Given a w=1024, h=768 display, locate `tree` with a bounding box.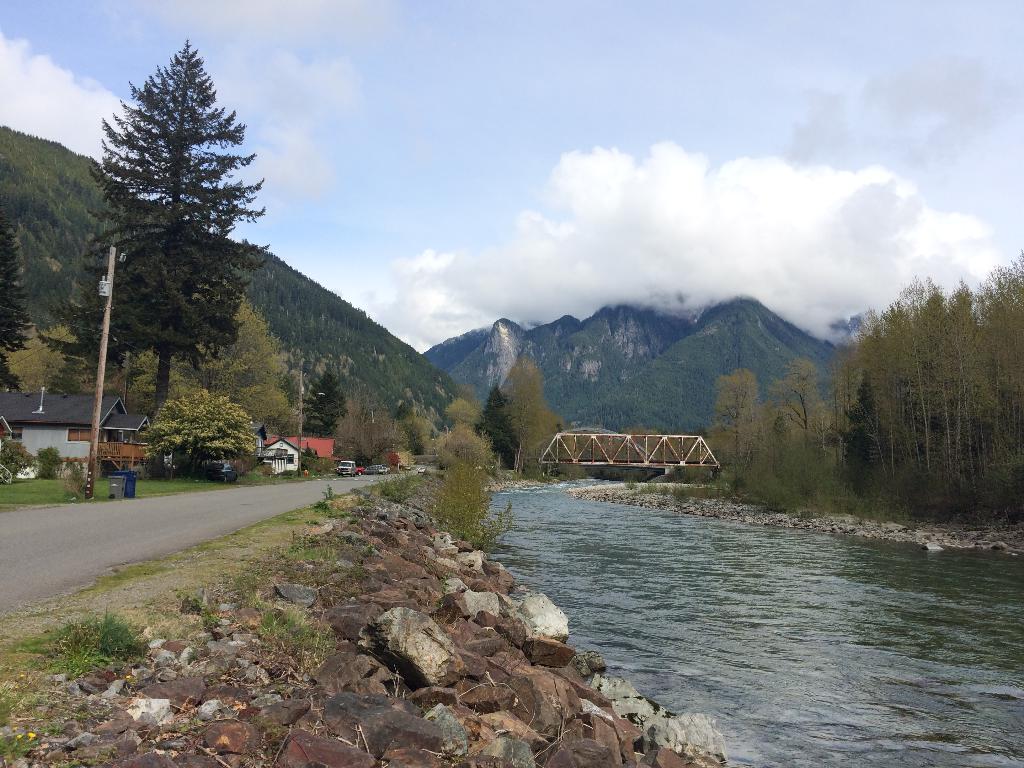
Located: l=69, t=25, r=266, b=481.
